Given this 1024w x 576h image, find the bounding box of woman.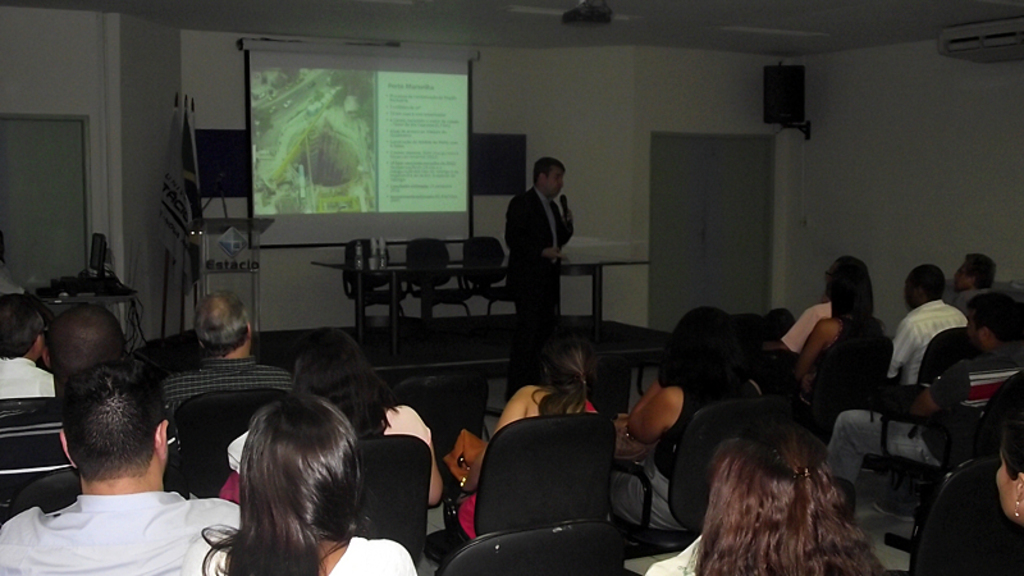
<bbox>646, 424, 884, 575</bbox>.
